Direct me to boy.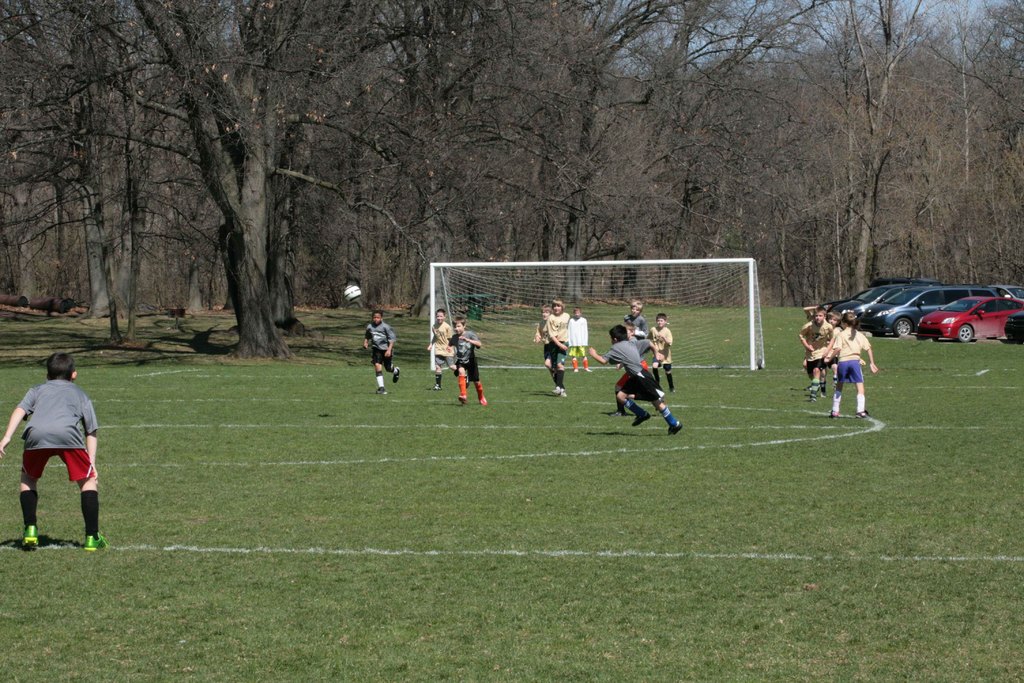
Direction: BBox(566, 311, 597, 372).
